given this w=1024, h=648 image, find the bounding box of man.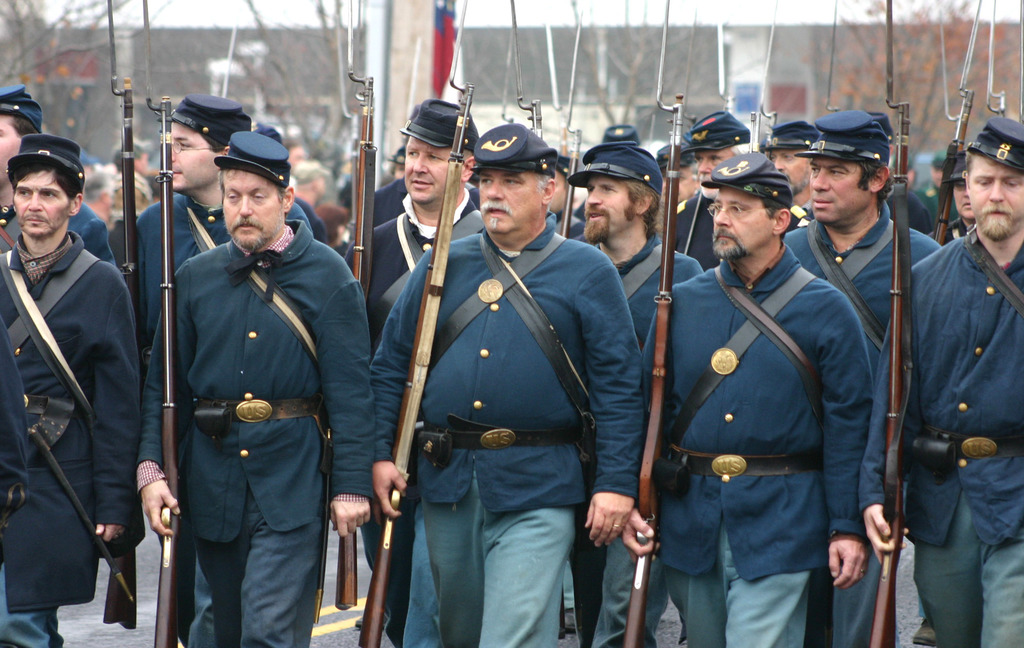
bbox=[915, 152, 980, 647].
